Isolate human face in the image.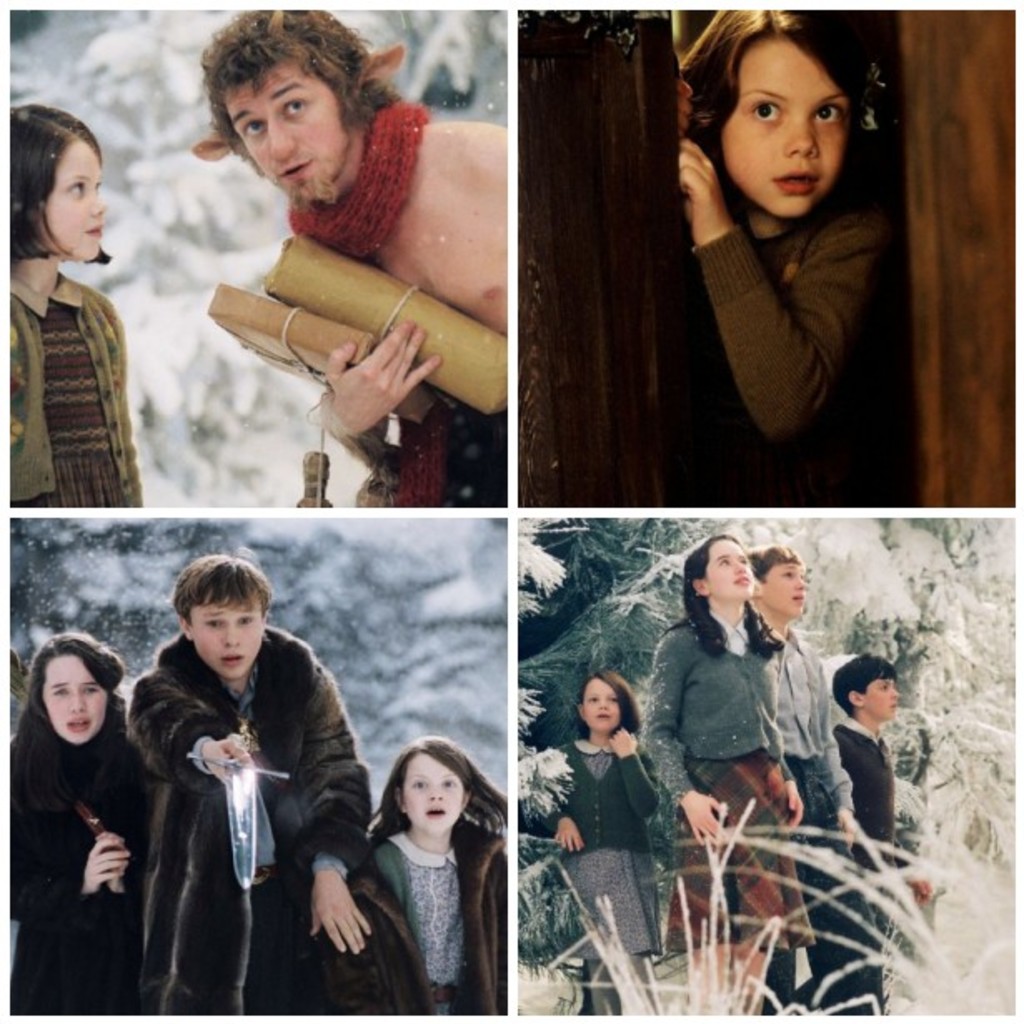
Isolated region: x1=579 y1=674 x2=624 y2=736.
